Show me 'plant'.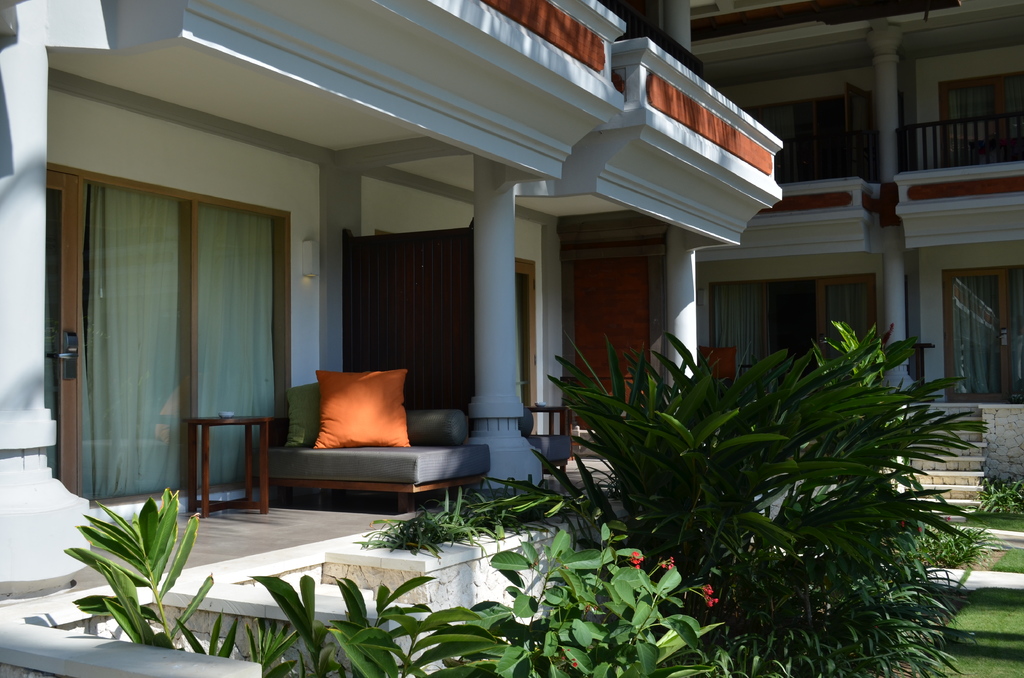
'plant' is here: box(995, 533, 1023, 576).
